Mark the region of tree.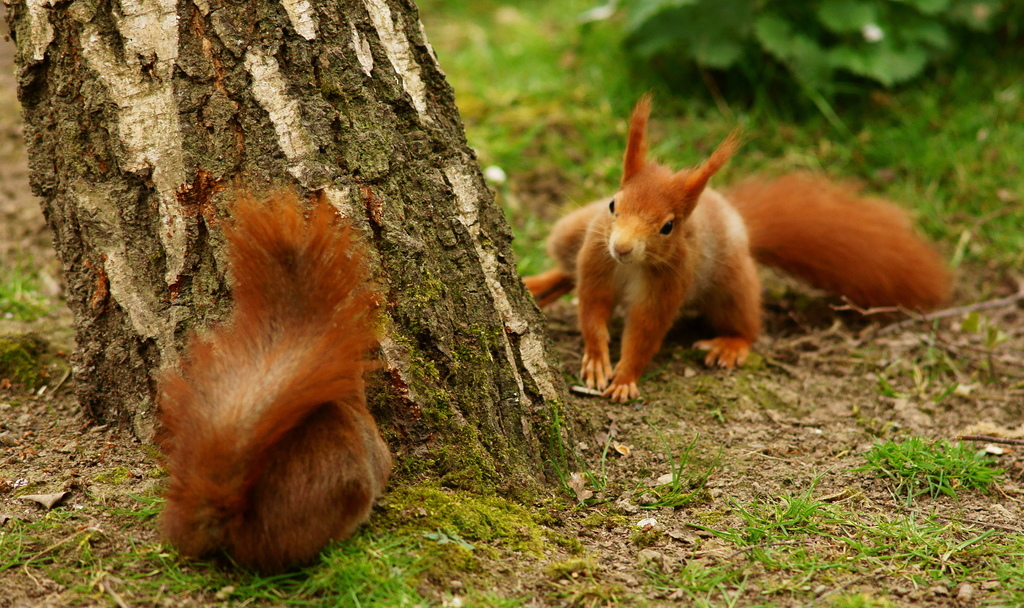
Region: <bbox>0, 0, 511, 502</bbox>.
